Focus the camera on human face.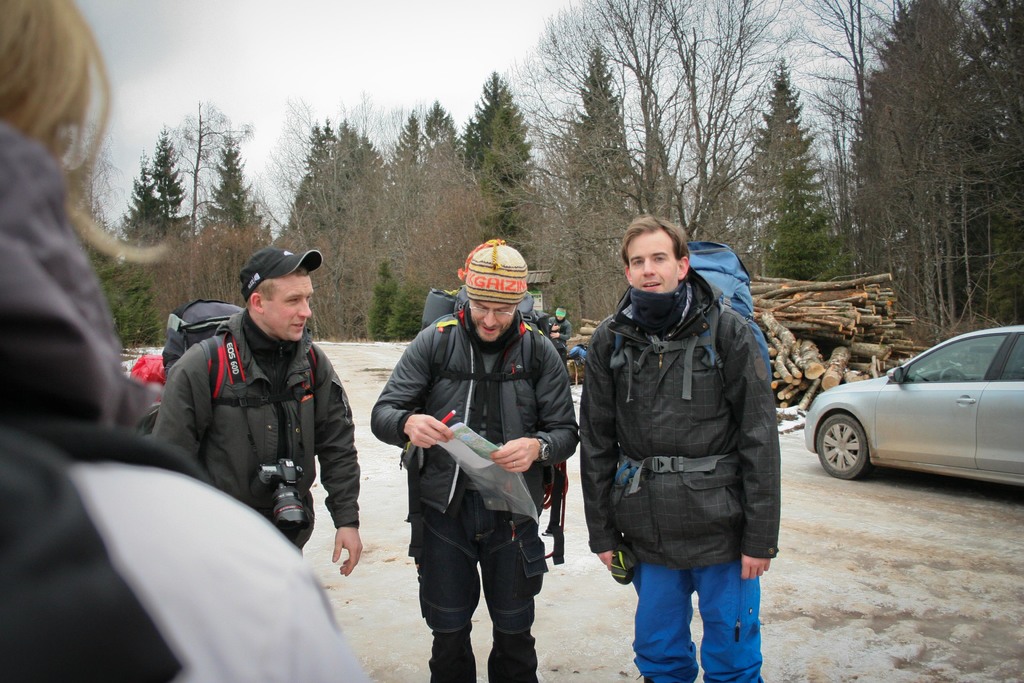
Focus region: 628 229 681 290.
